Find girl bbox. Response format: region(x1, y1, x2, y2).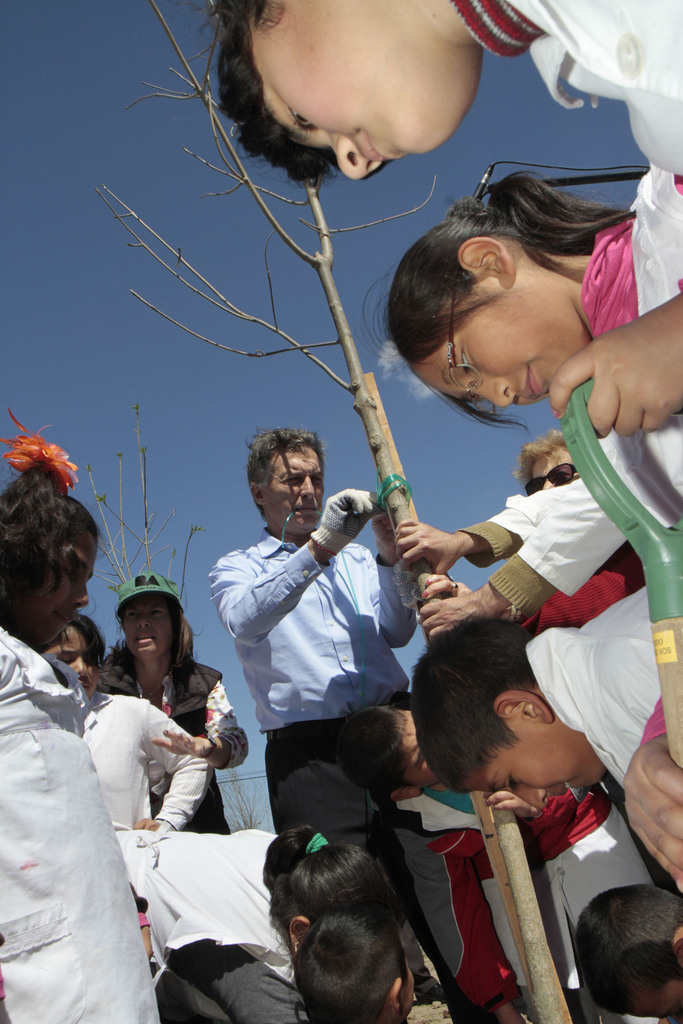
region(40, 601, 215, 832).
